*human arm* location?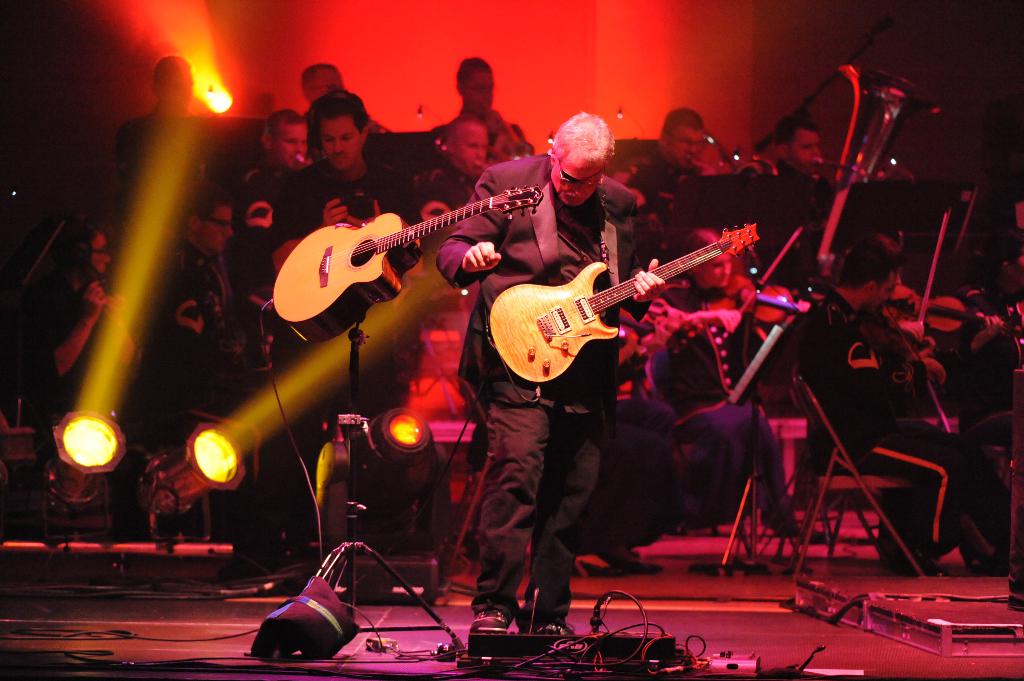
rect(89, 282, 152, 388)
